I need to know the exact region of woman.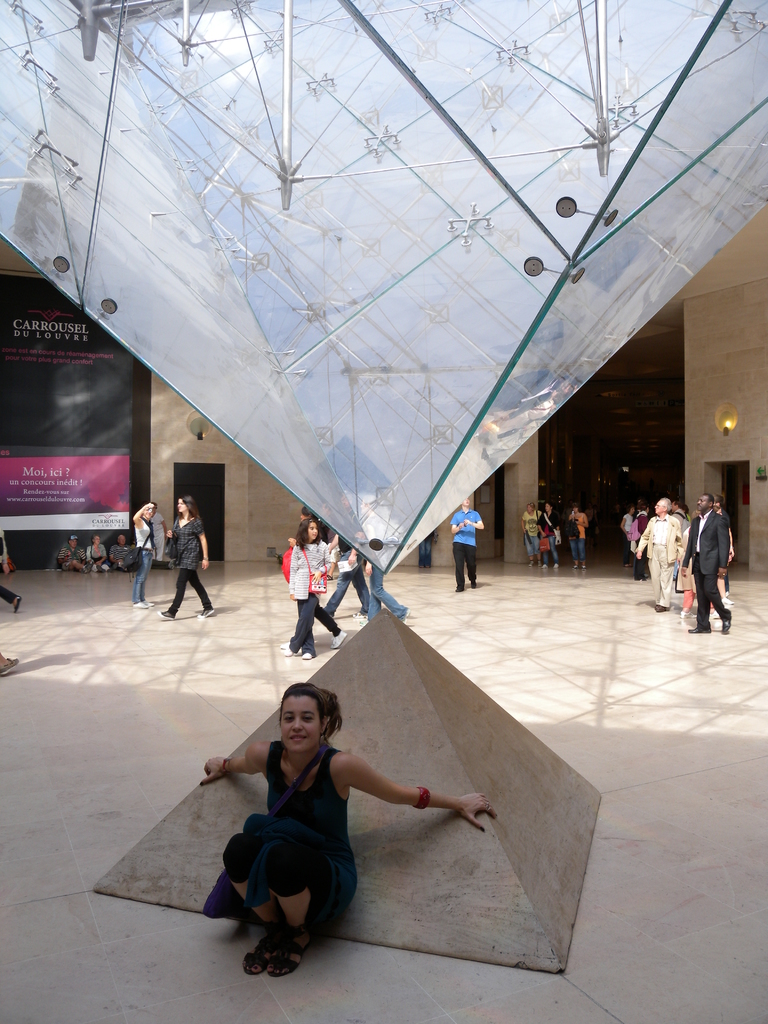
Region: [134,499,154,608].
